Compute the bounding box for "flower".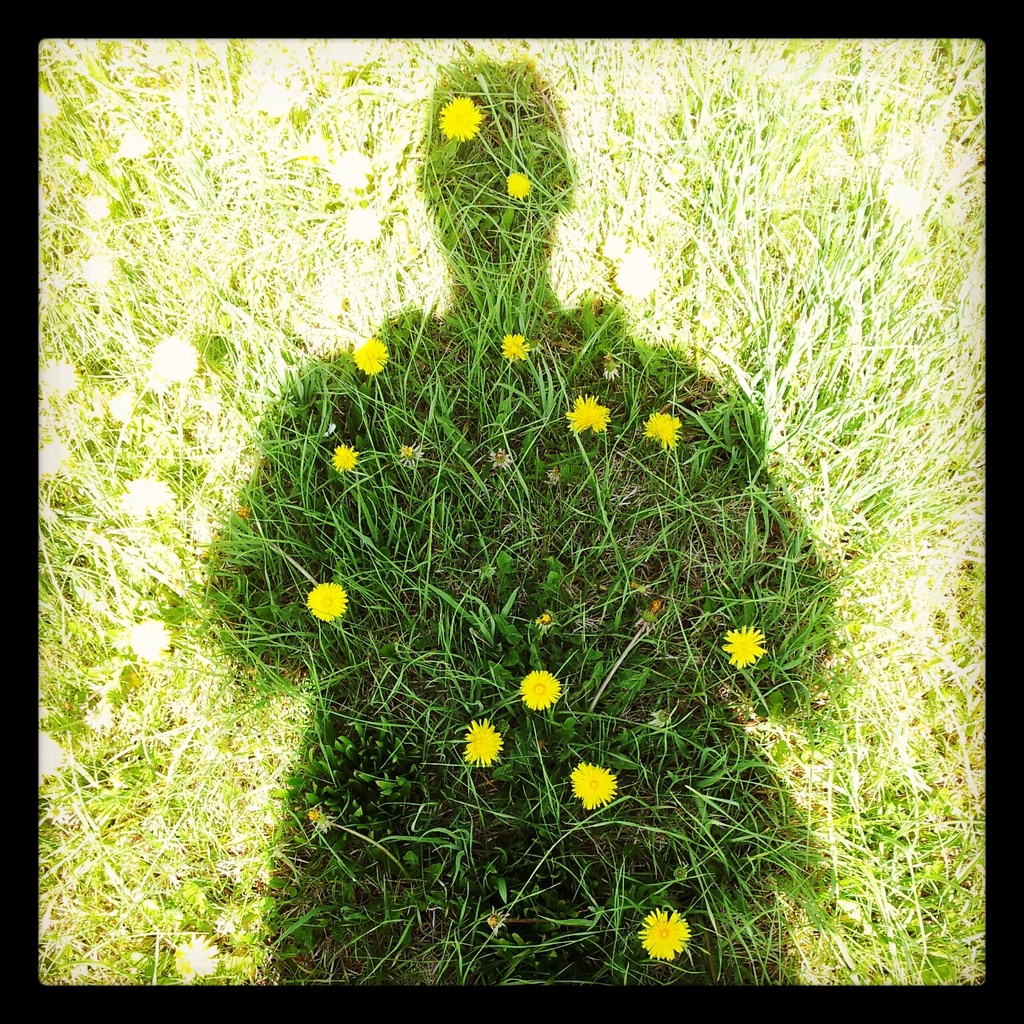
box=[114, 473, 179, 523].
